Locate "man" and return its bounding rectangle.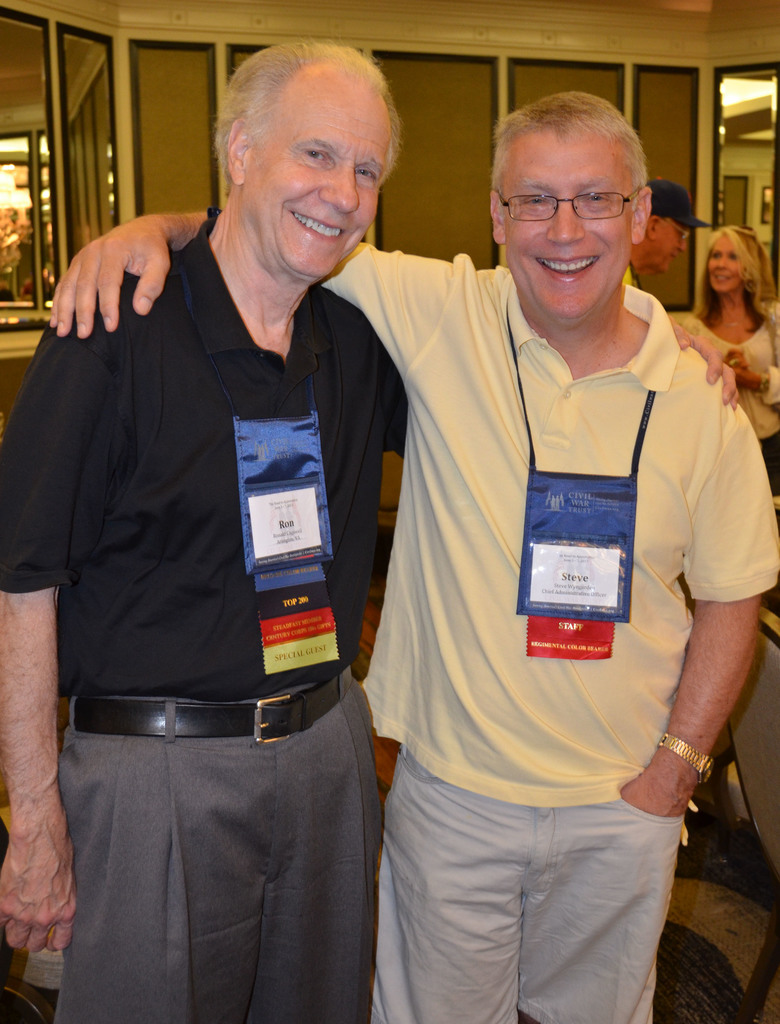
[x1=39, y1=81, x2=779, y2=1023].
